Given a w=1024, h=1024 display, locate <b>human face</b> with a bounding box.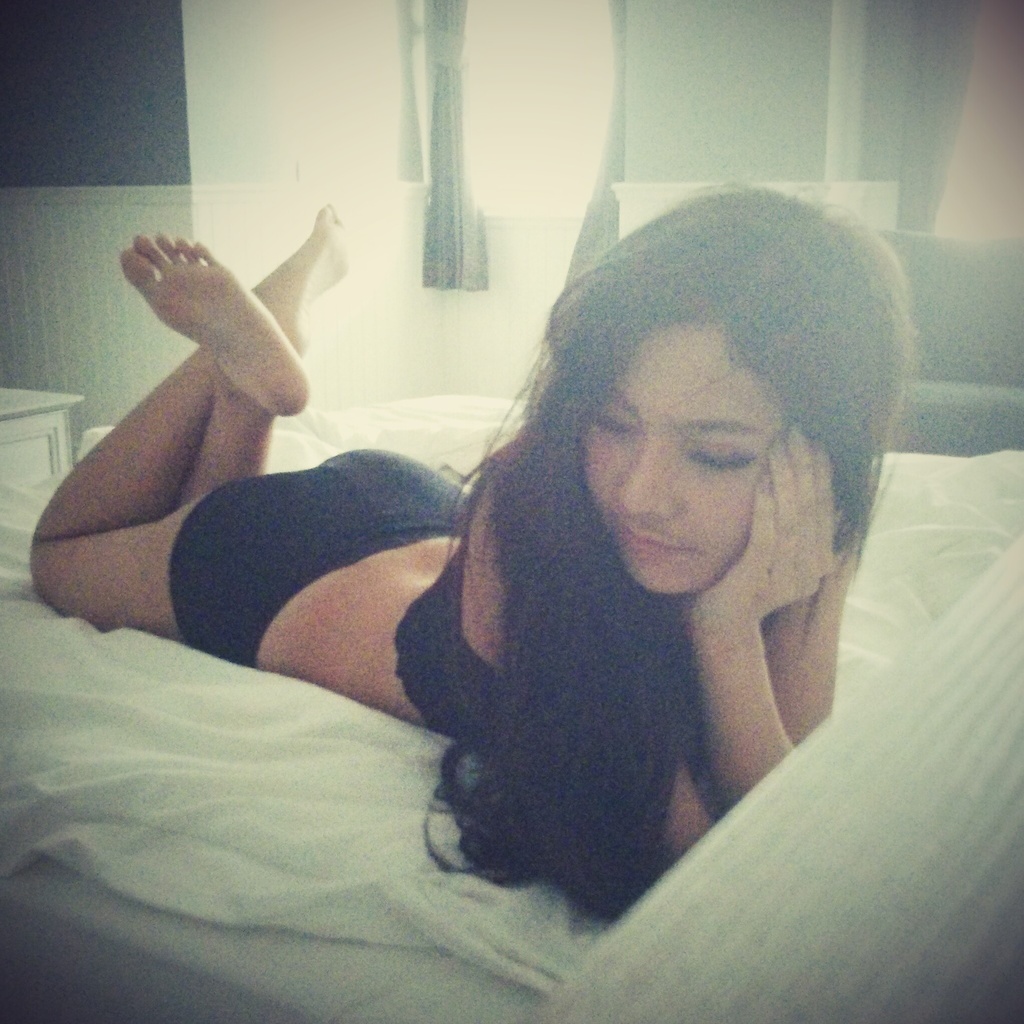
Located: BBox(586, 327, 796, 597).
